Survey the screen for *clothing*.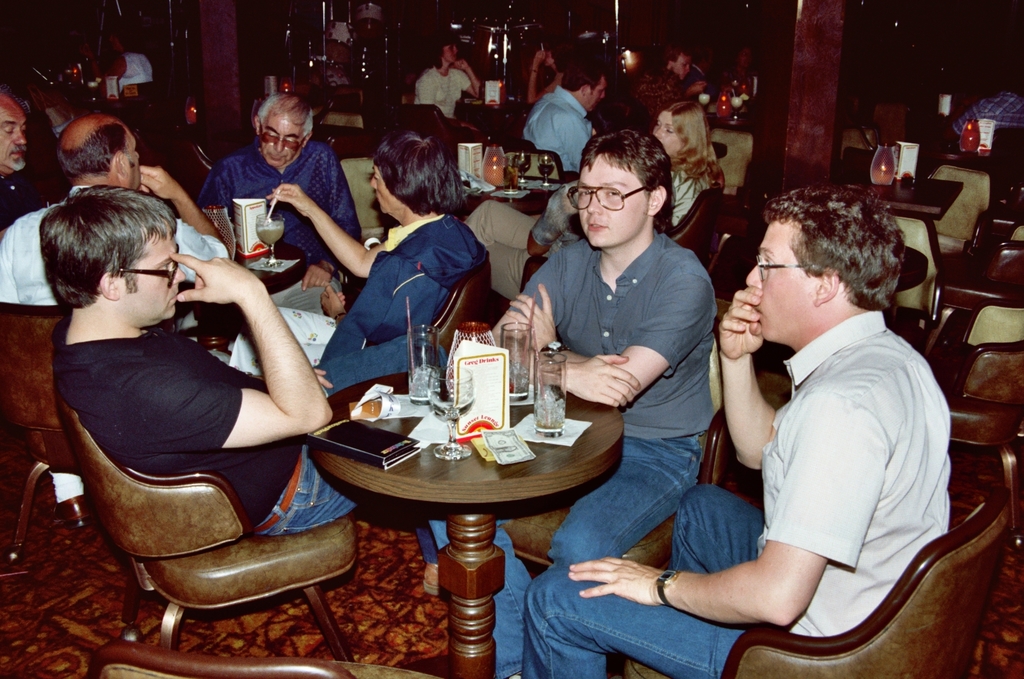
Survey found: 49,320,439,568.
